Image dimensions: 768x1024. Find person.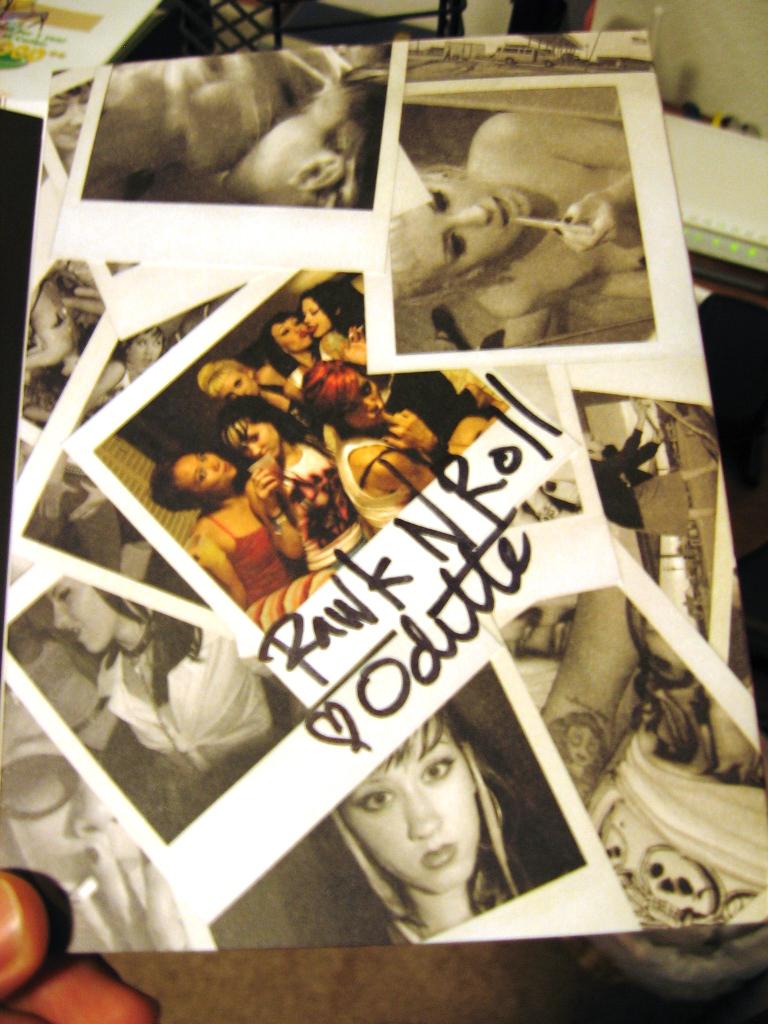
[left=194, top=56, right=396, bottom=212].
